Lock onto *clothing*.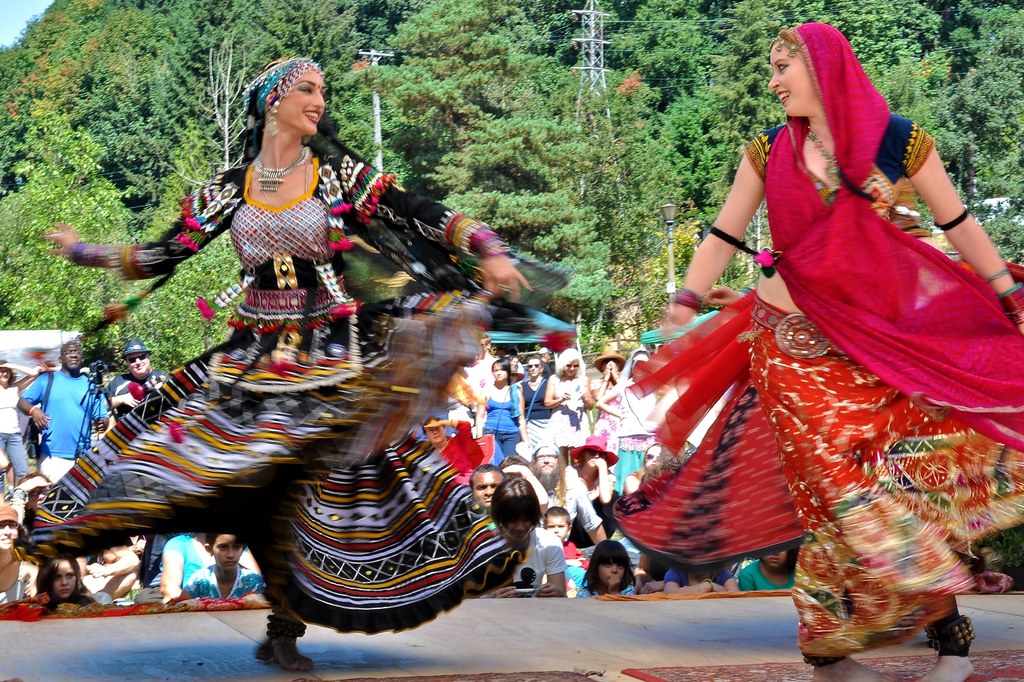
Locked: x1=607 y1=20 x2=1023 y2=669.
